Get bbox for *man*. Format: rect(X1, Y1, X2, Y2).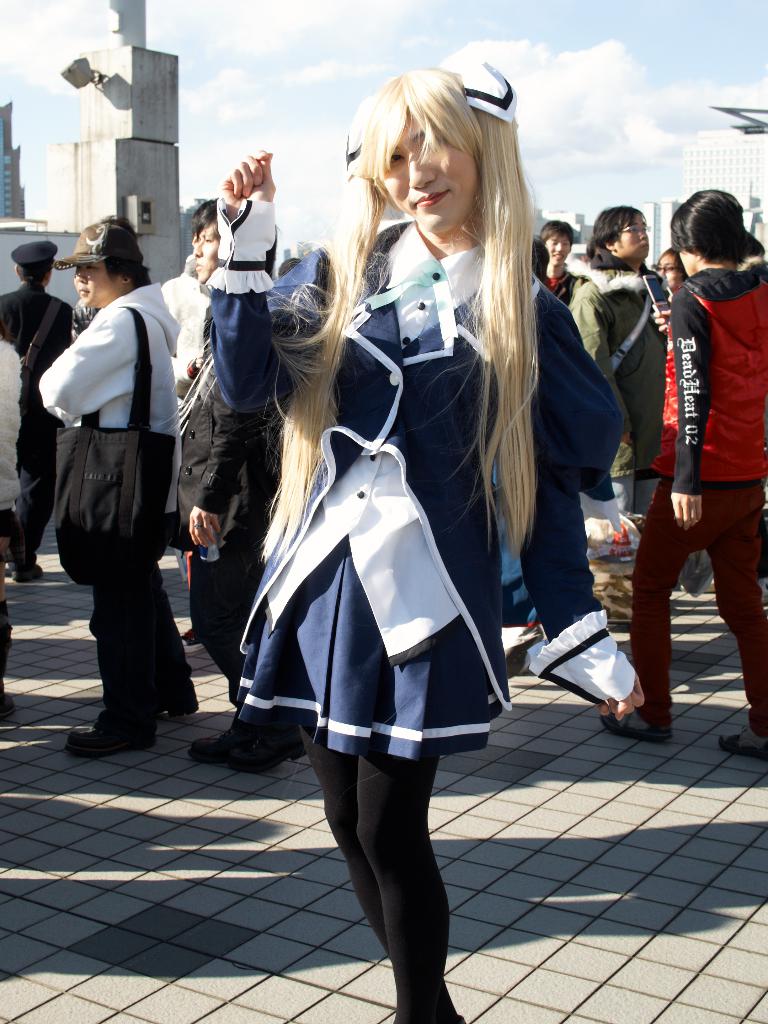
rect(170, 196, 311, 787).
